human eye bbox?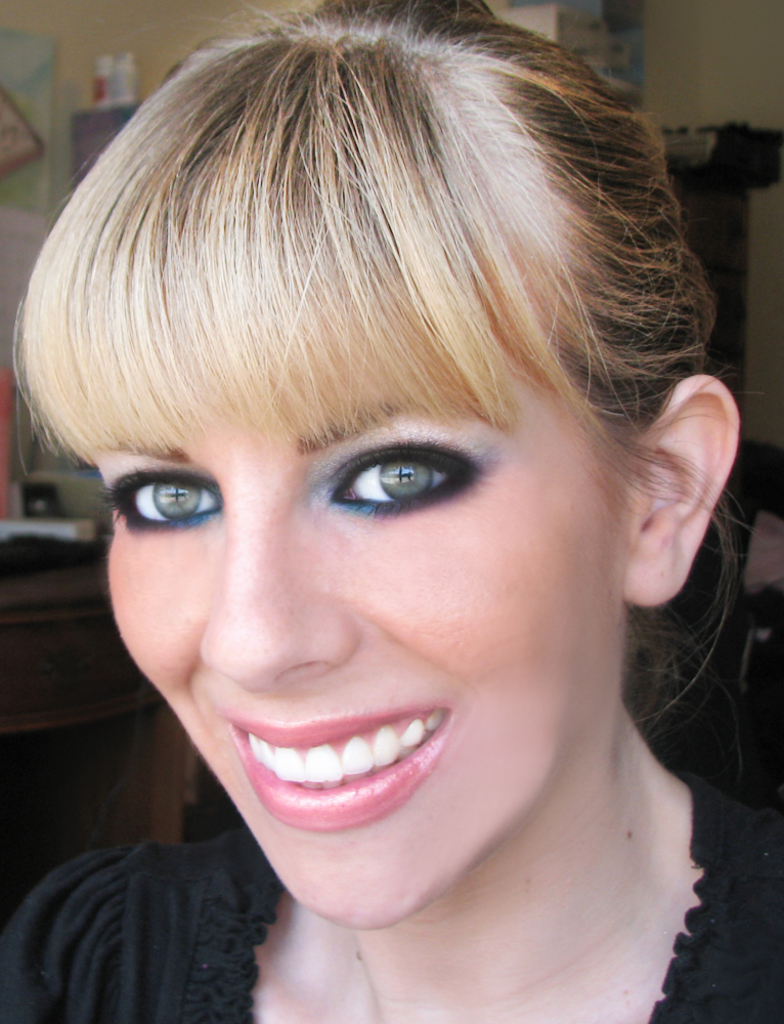
BBox(103, 460, 216, 526)
